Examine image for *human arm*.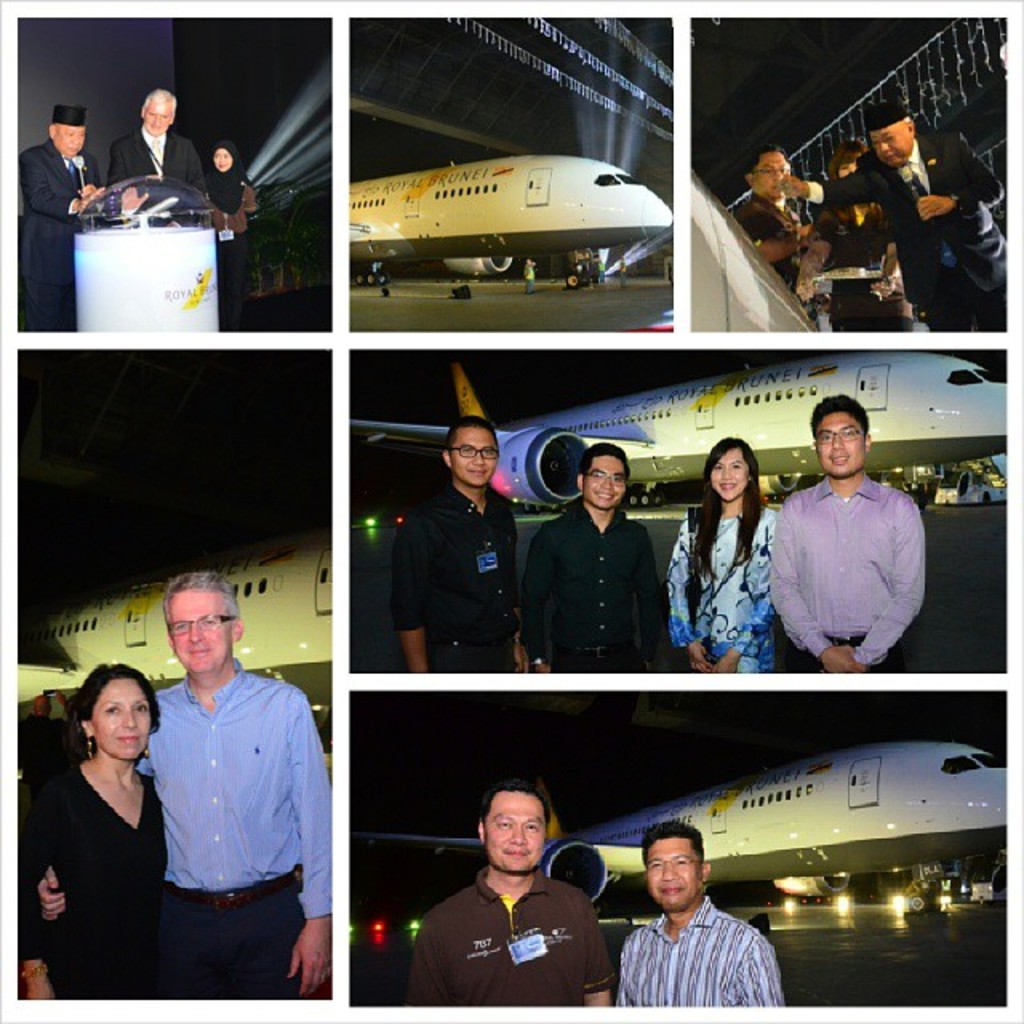
Examination result: BBox(387, 502, 430, 677).
